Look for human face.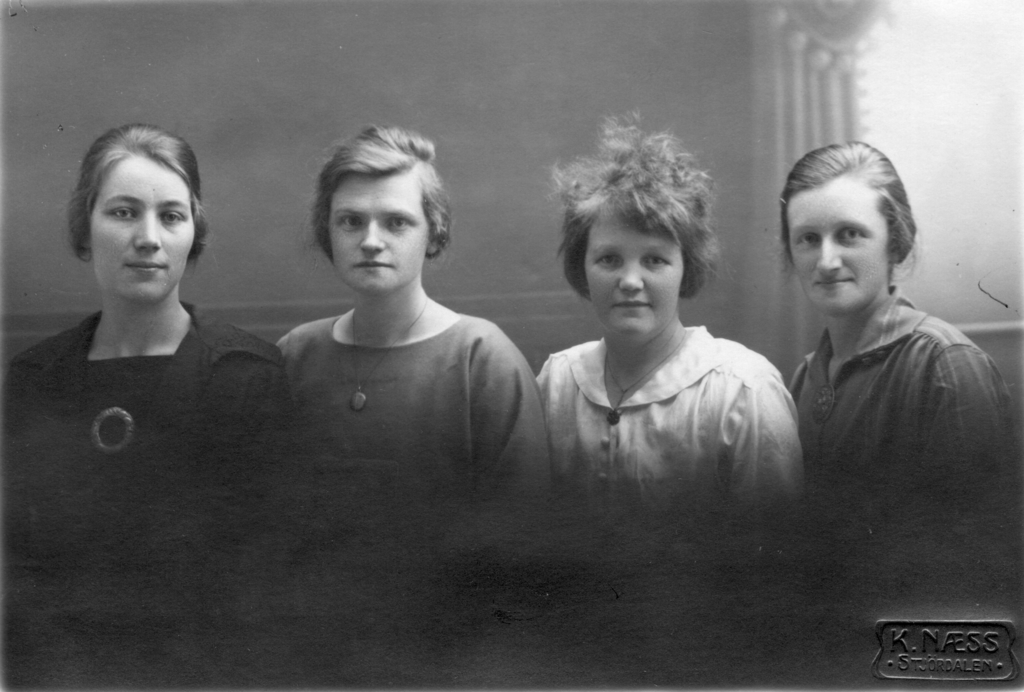
Found: (584, 199, 685, 327).
